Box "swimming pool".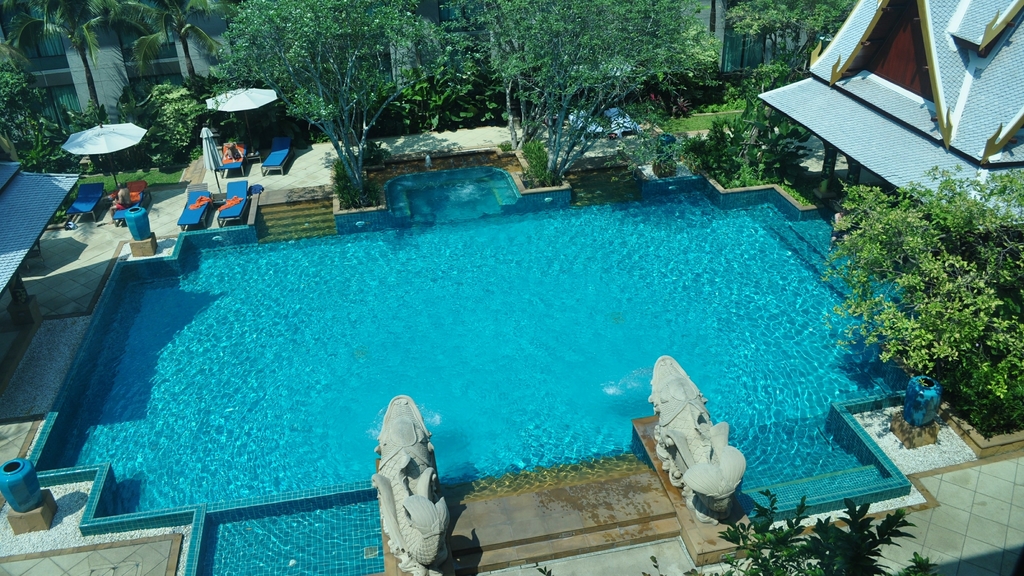
box(42, 158, 964, 570).
